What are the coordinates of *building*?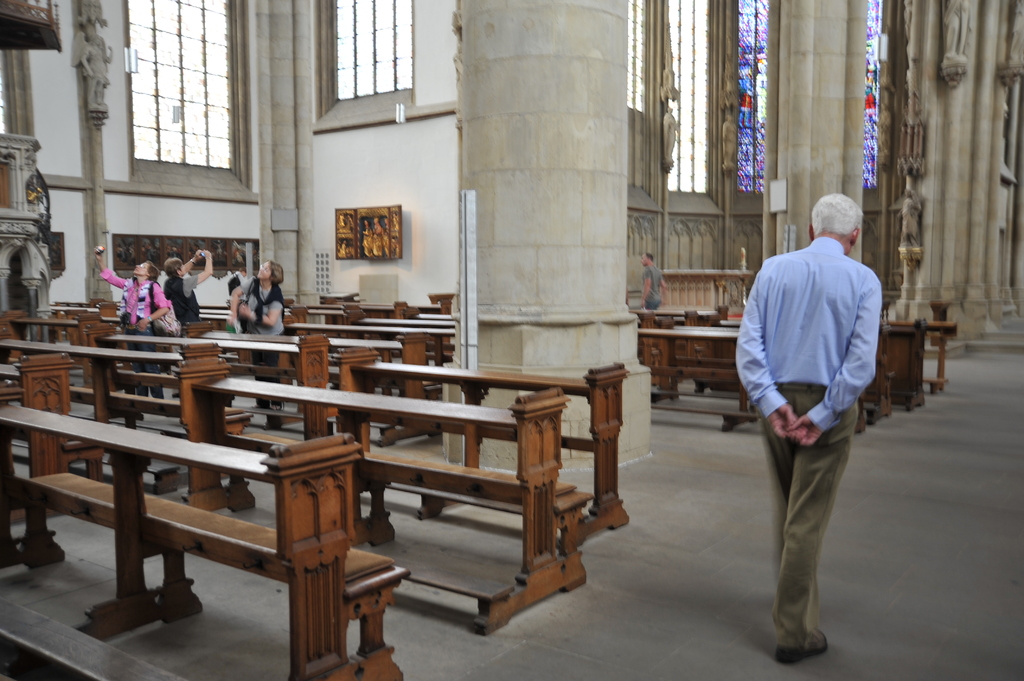
0, 0, 1023, 680.
